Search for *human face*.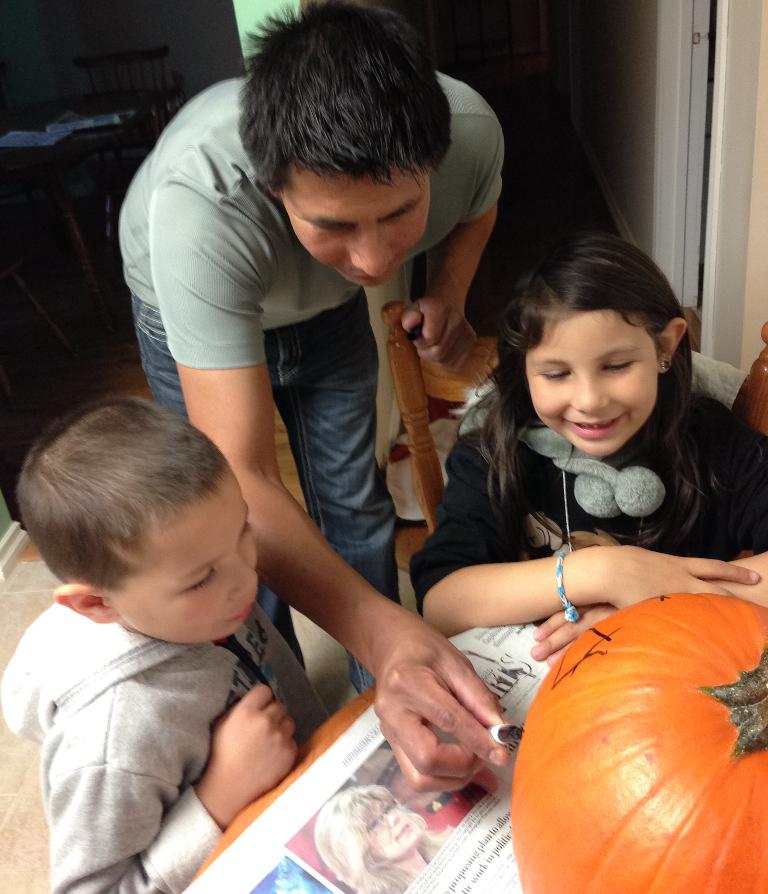
Found at crop(528, 303, 656, 459).
